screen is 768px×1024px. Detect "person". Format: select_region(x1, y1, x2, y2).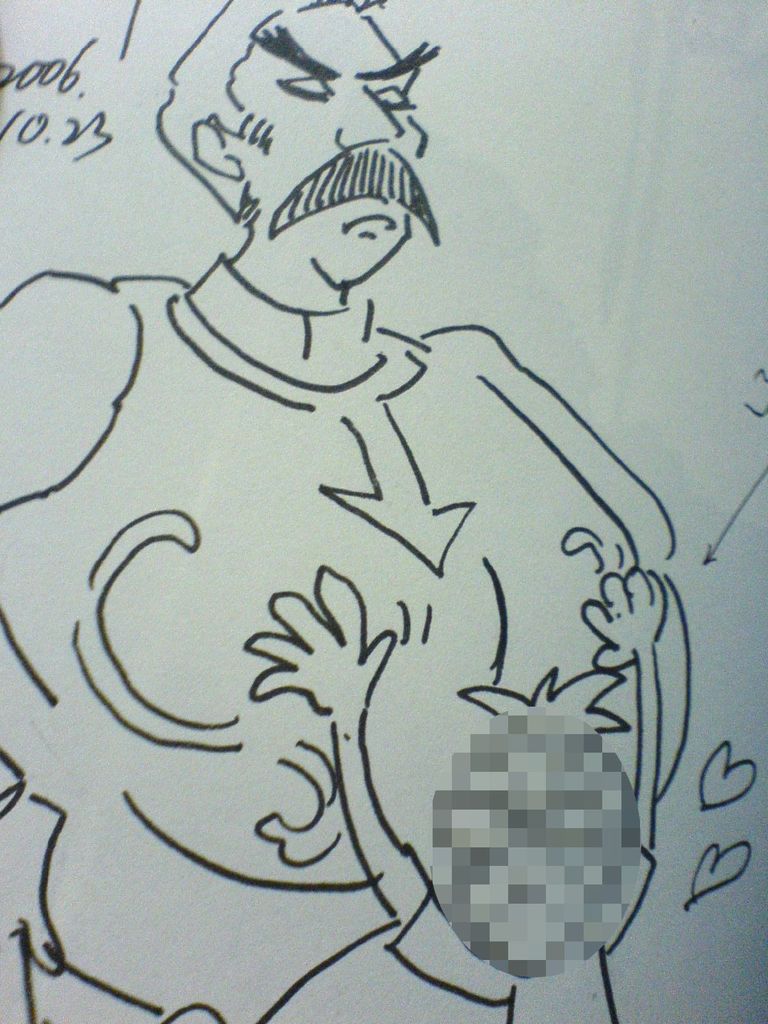
select_region(250, 568, 666, 1023).
